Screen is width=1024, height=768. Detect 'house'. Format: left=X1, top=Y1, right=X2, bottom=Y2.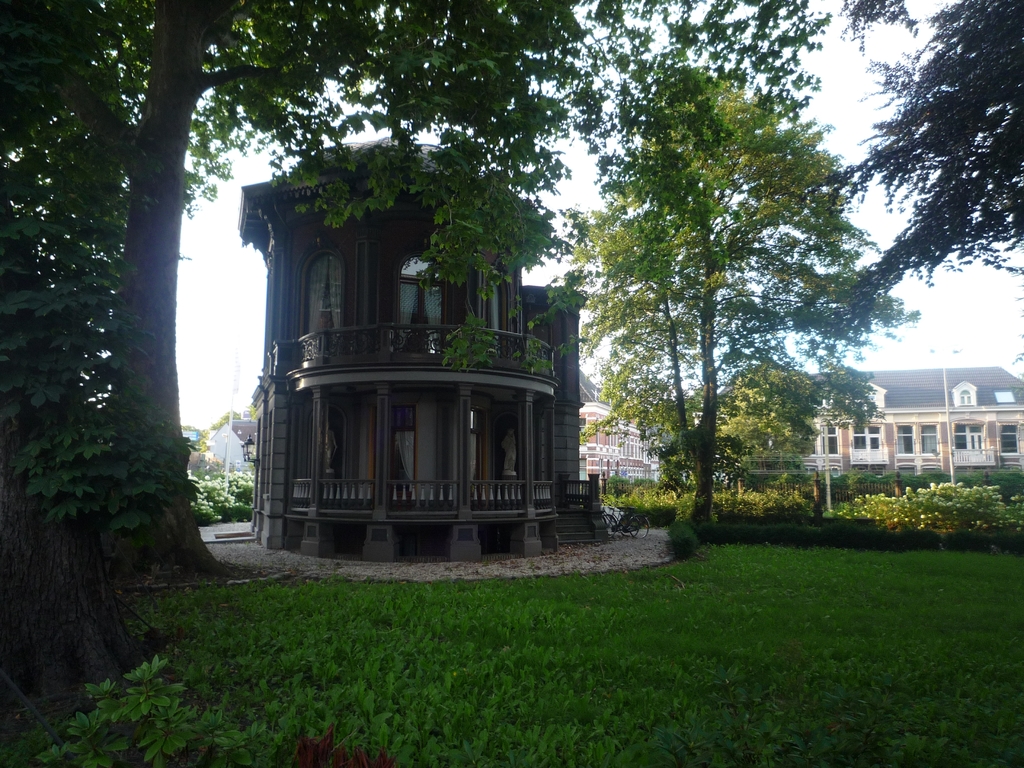
left=238, top=130, right=594, bottom=566.
